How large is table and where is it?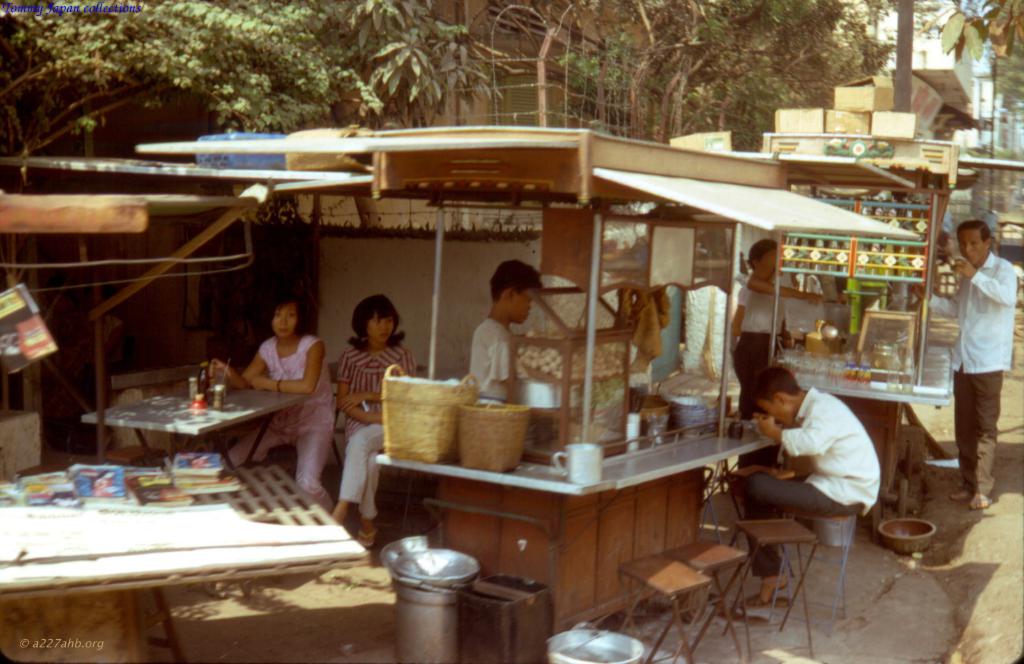
Bounding box: detection(0, 462, 367, 663).
